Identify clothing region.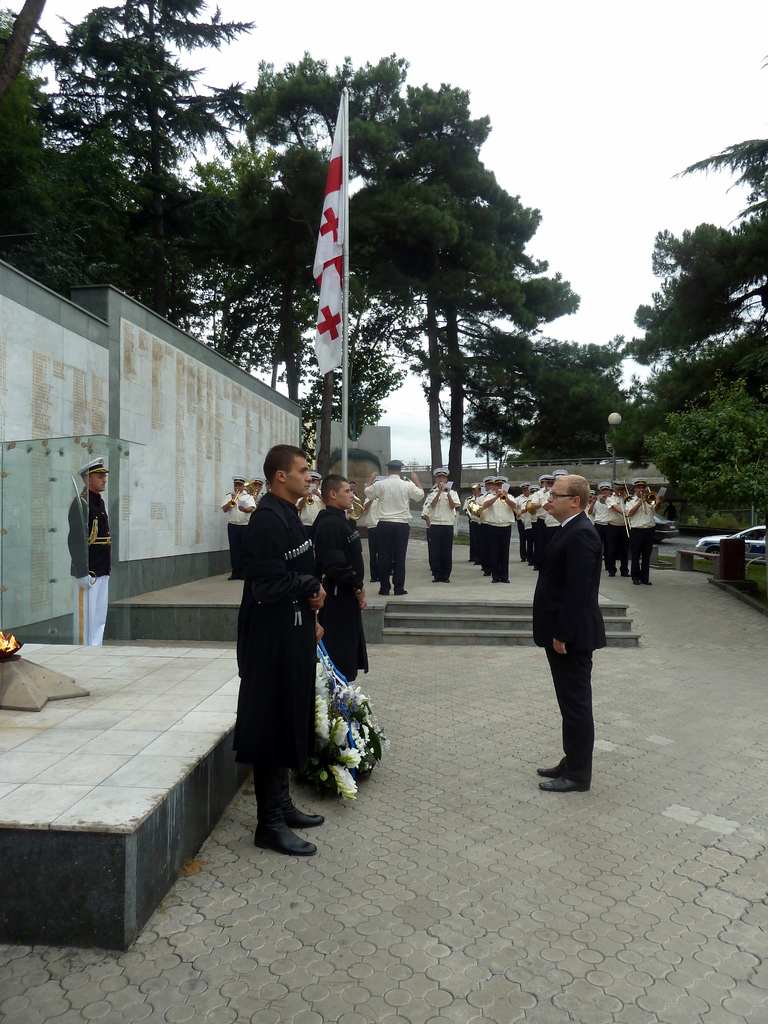
Region: (534,513,609,793).
